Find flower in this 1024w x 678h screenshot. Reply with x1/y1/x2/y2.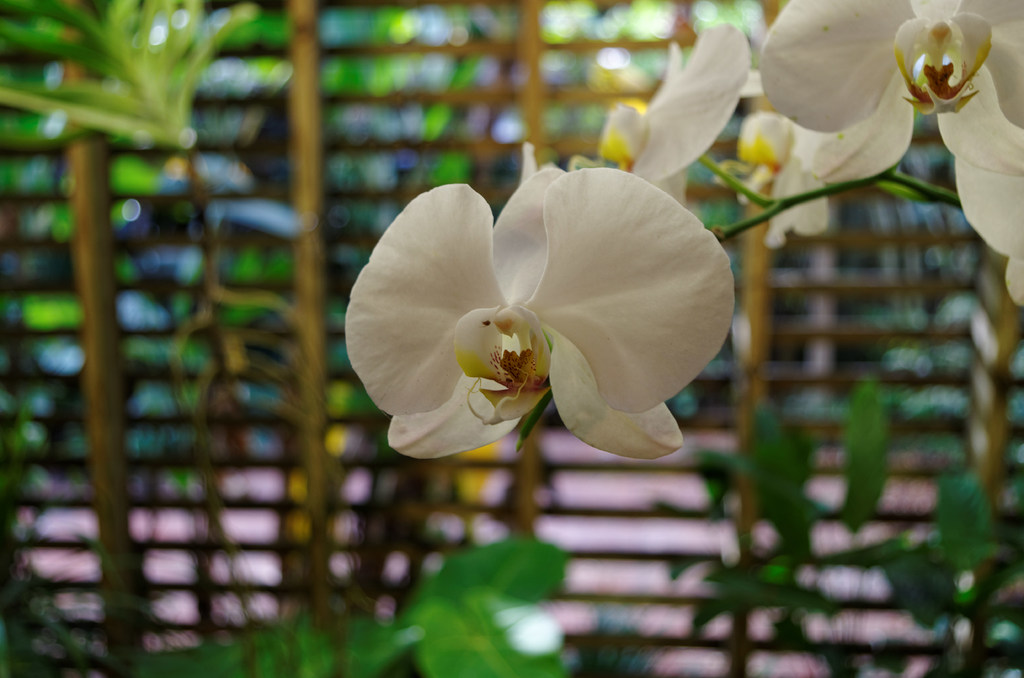
349/165/736/459.
